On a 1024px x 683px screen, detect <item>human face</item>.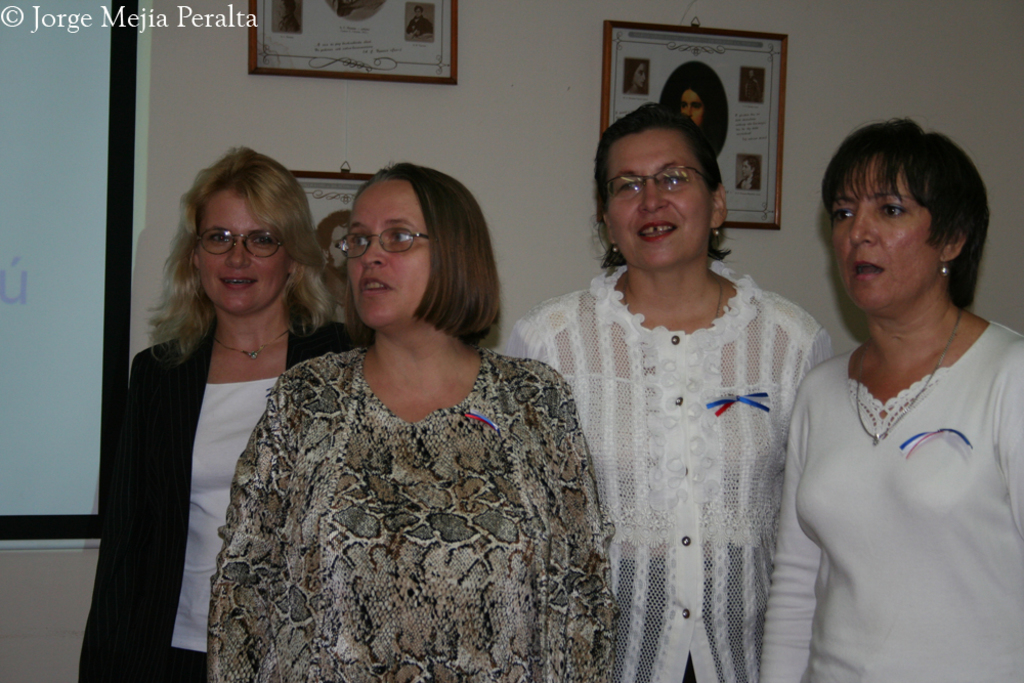
box=[829, 159, 944, 310].
